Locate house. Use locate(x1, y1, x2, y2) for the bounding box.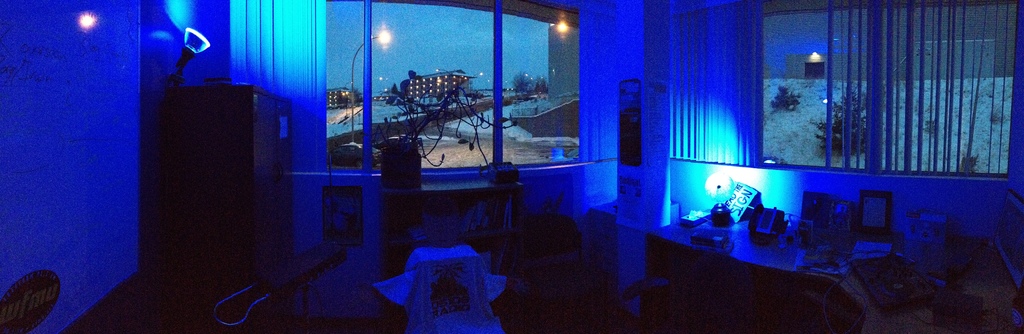
locate(0, 0, 1023, 333).
